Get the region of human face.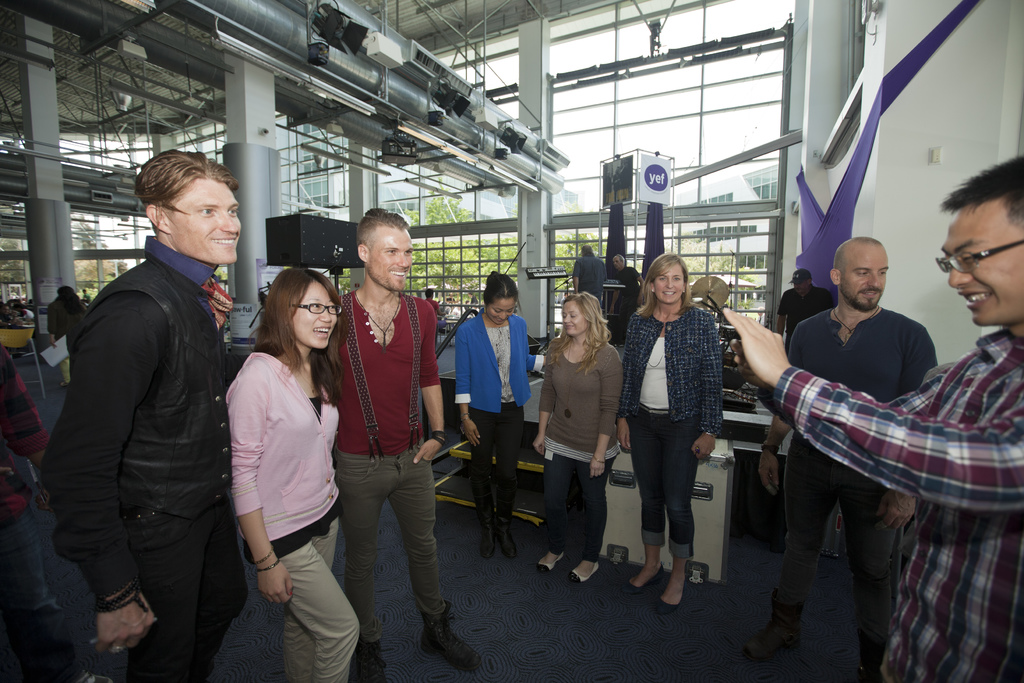
detection(165, 174, 244, 266).
